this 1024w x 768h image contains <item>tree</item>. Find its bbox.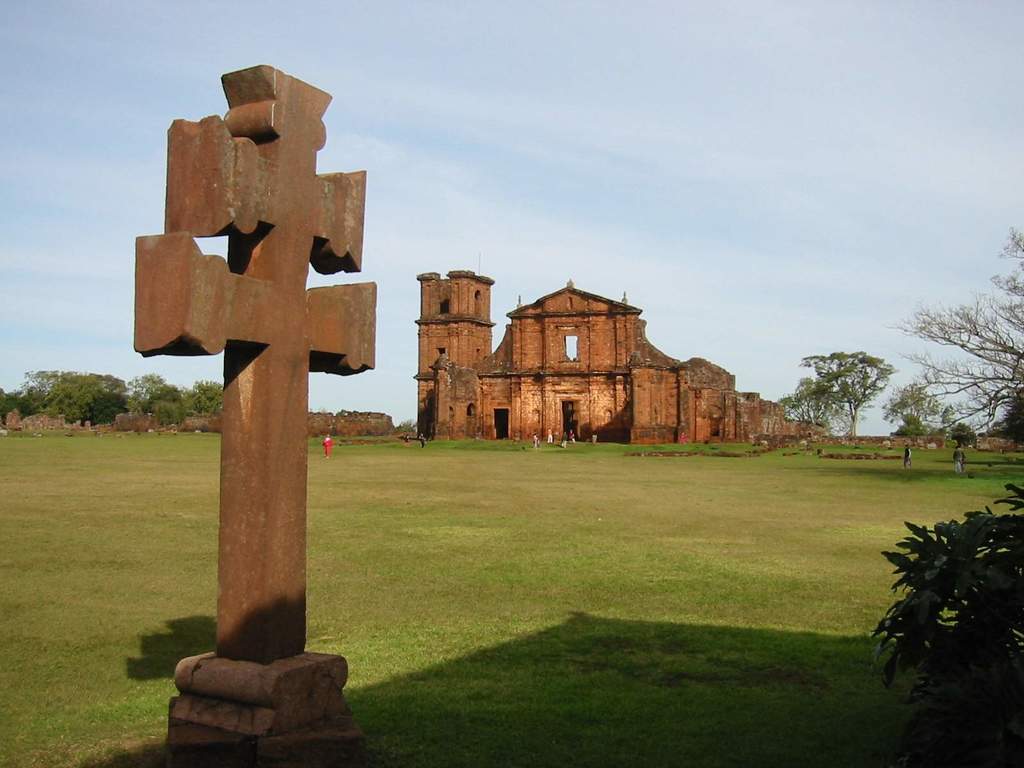
bbox(122, 373, 179, 420).
